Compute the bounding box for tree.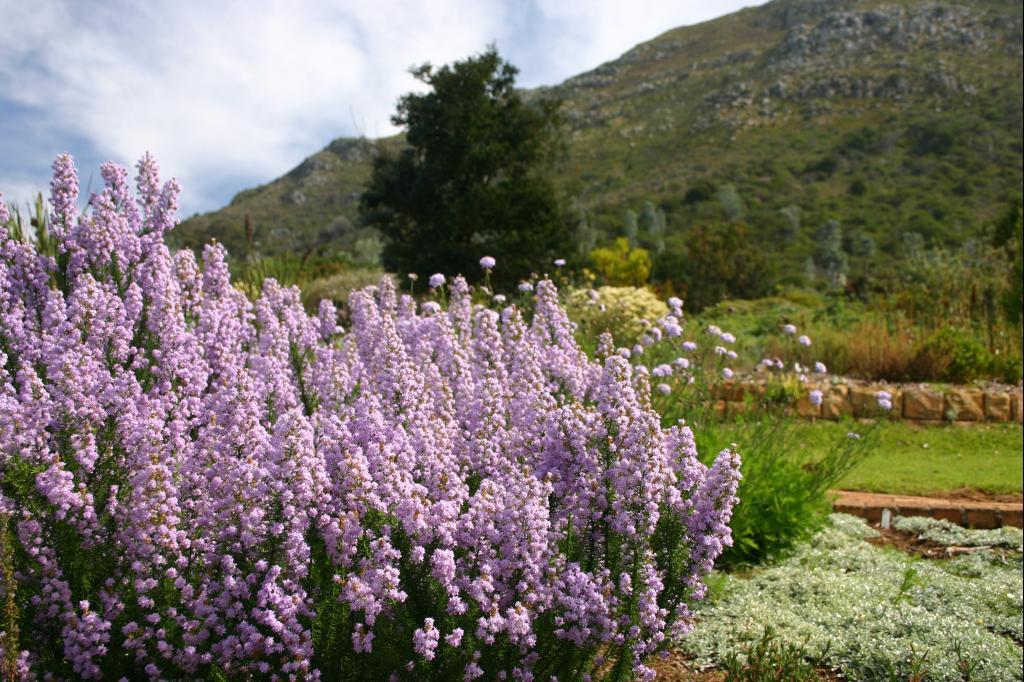
356/32/581/290.
